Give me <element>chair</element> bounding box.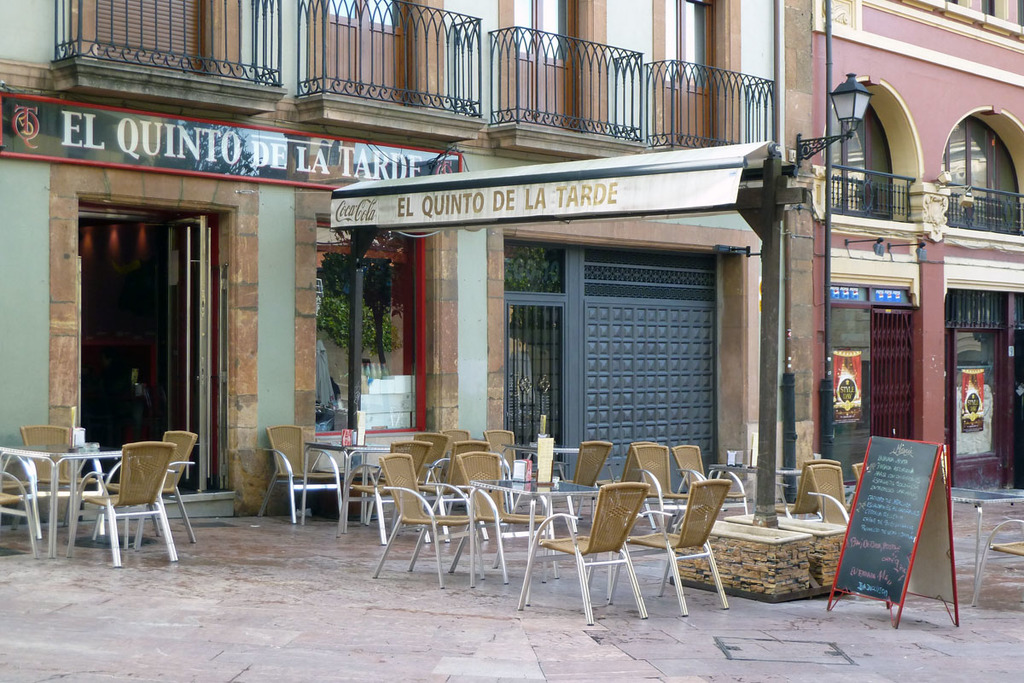
587:441:661:530.
